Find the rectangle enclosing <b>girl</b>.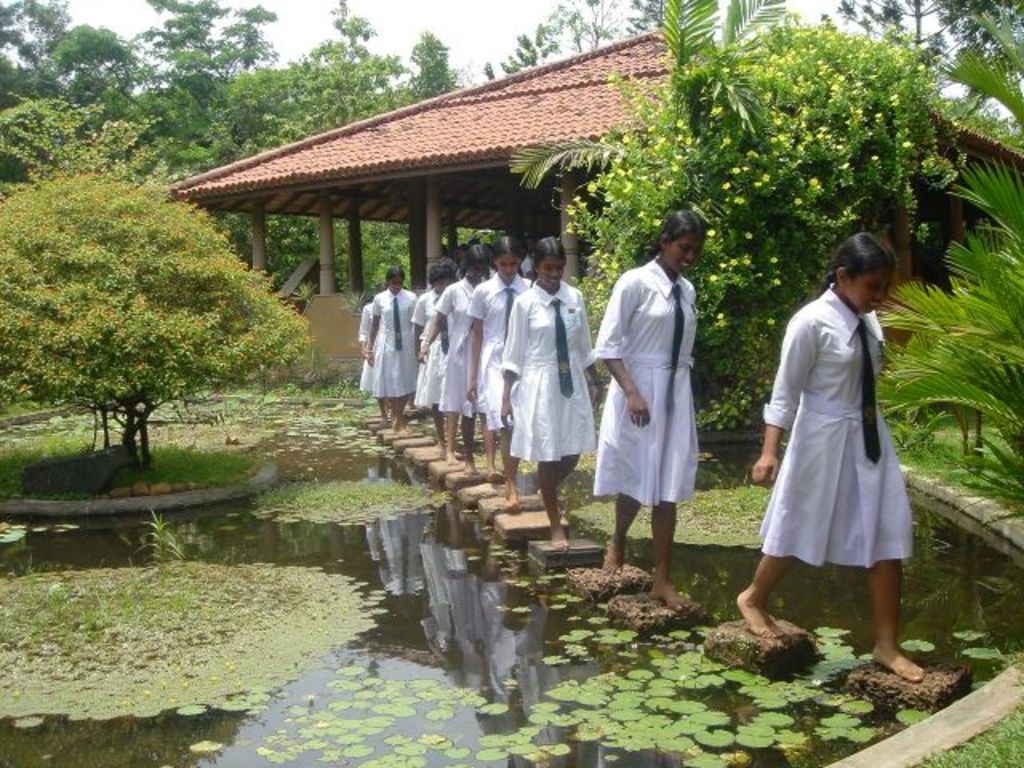
BBox(594, 210, 707, 611).
